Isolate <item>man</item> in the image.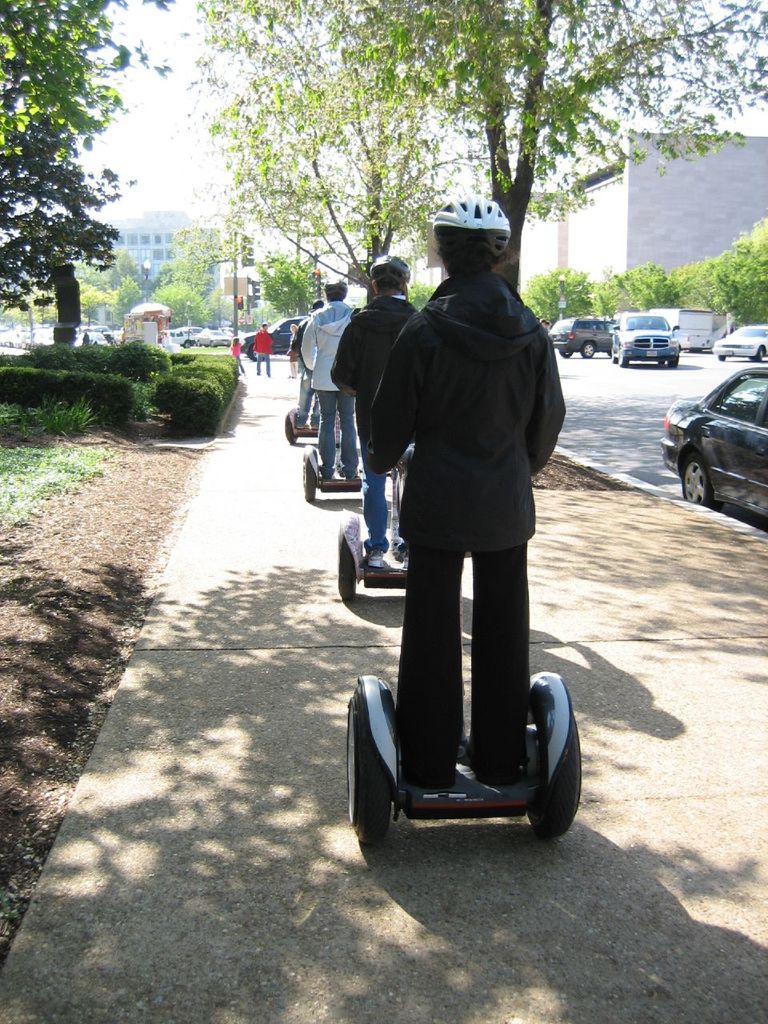
Isolated region: (left=342, top=183, right=584, bottom=809).
